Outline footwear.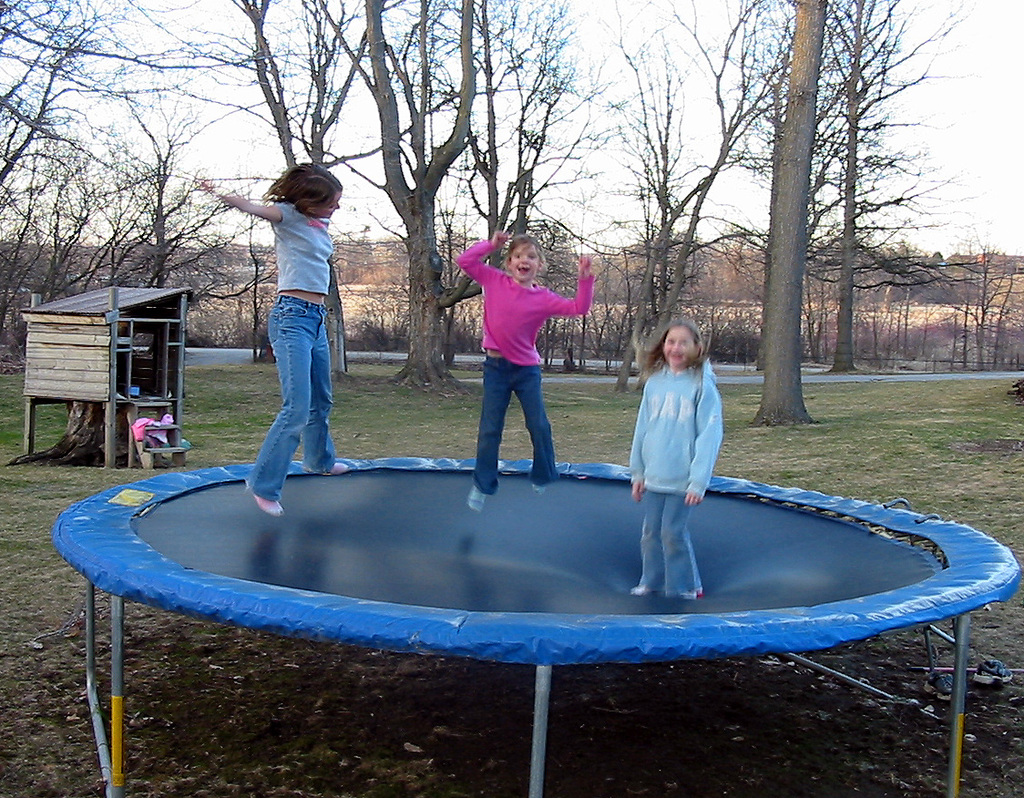
Outline: <bbox>920, 670, 954, 706</bbox>.
